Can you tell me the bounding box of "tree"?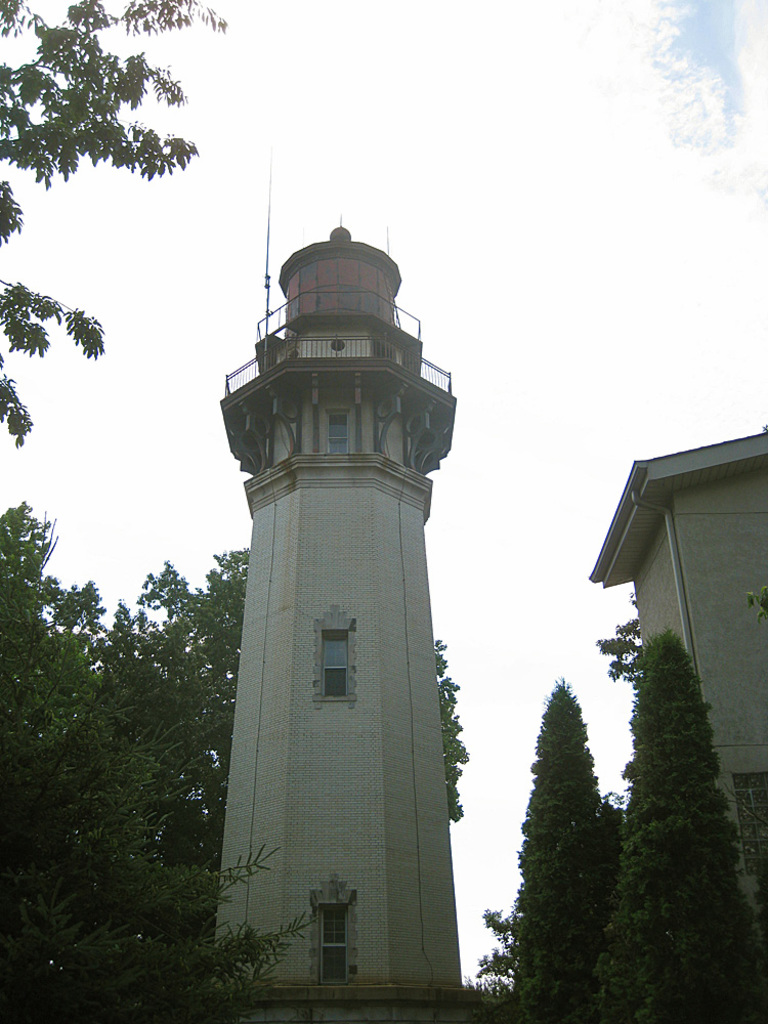
l=510, t=675, r=611, b=1023.
